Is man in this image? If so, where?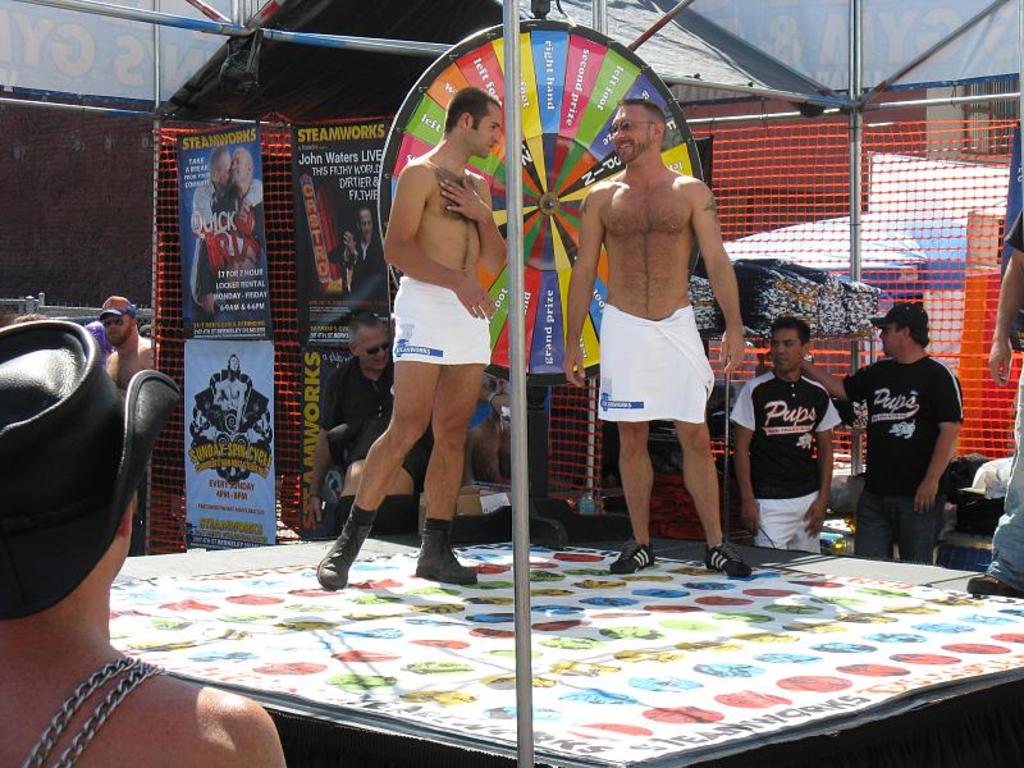
Yes, at <bbox>193, 148, 265, 305</bbox>.
